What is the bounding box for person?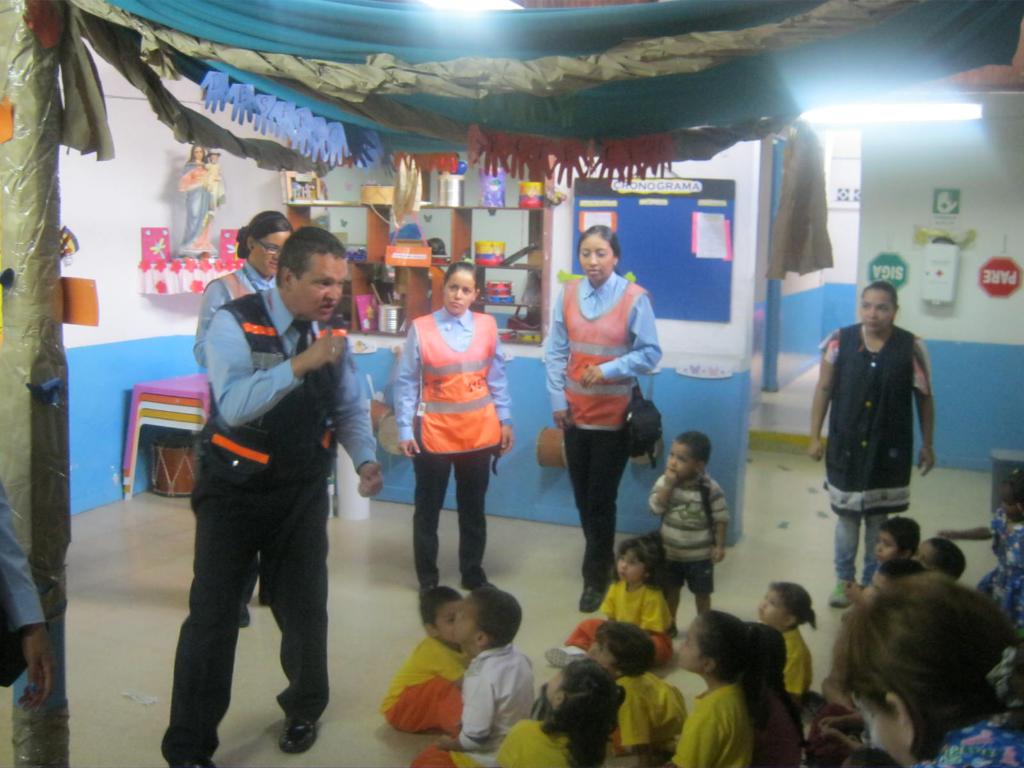
bbox=[0, 463, 54, 710].
